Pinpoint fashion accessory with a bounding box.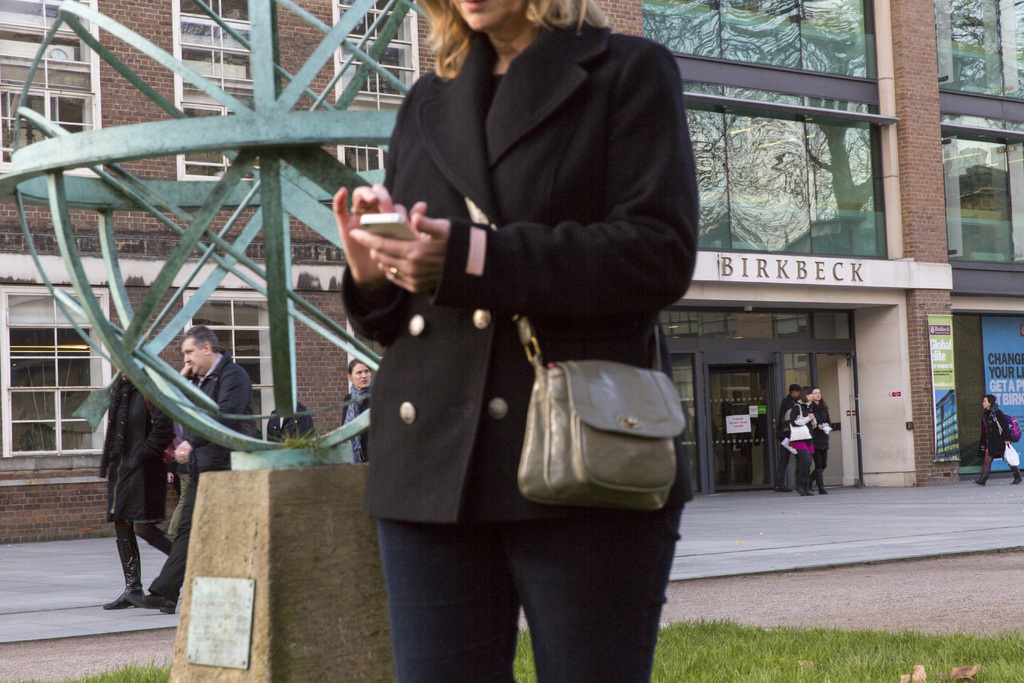
pyautogui.locateOnScreen(464, 197, 690, 512).
